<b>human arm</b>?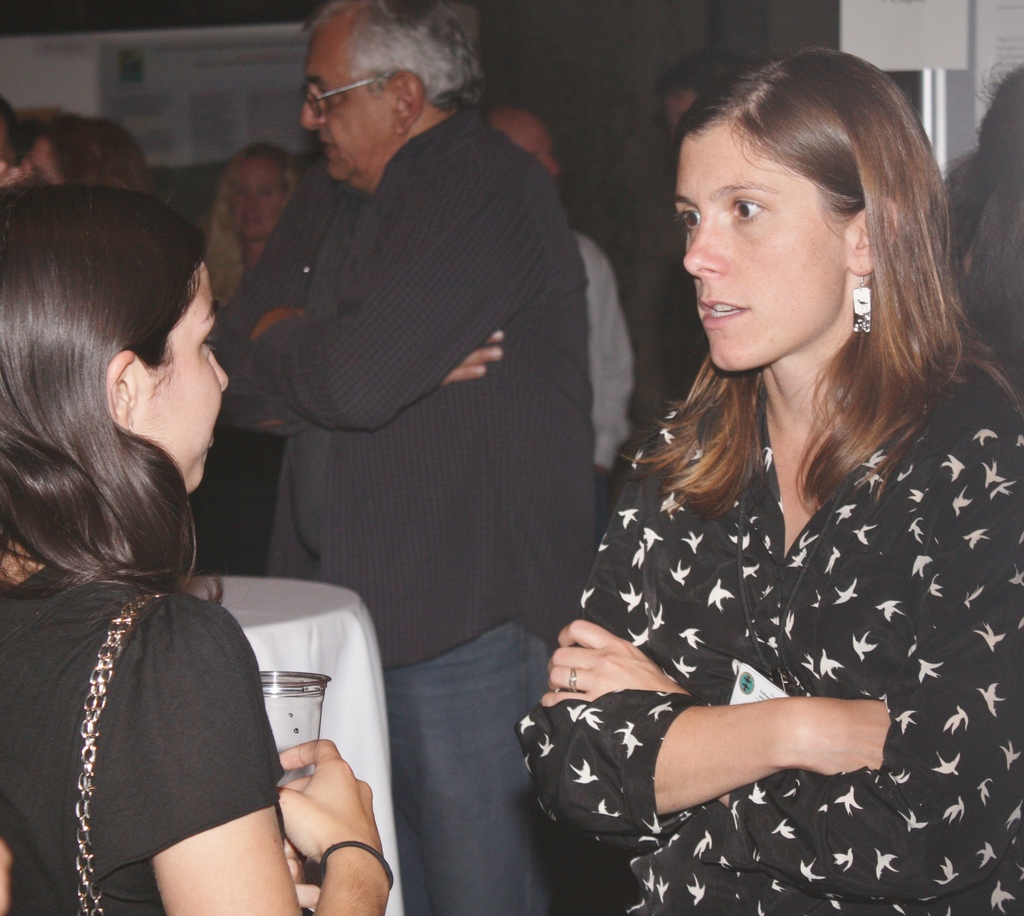
{"left": 138, "top": 591, "right": 397, "bottom": 915}
